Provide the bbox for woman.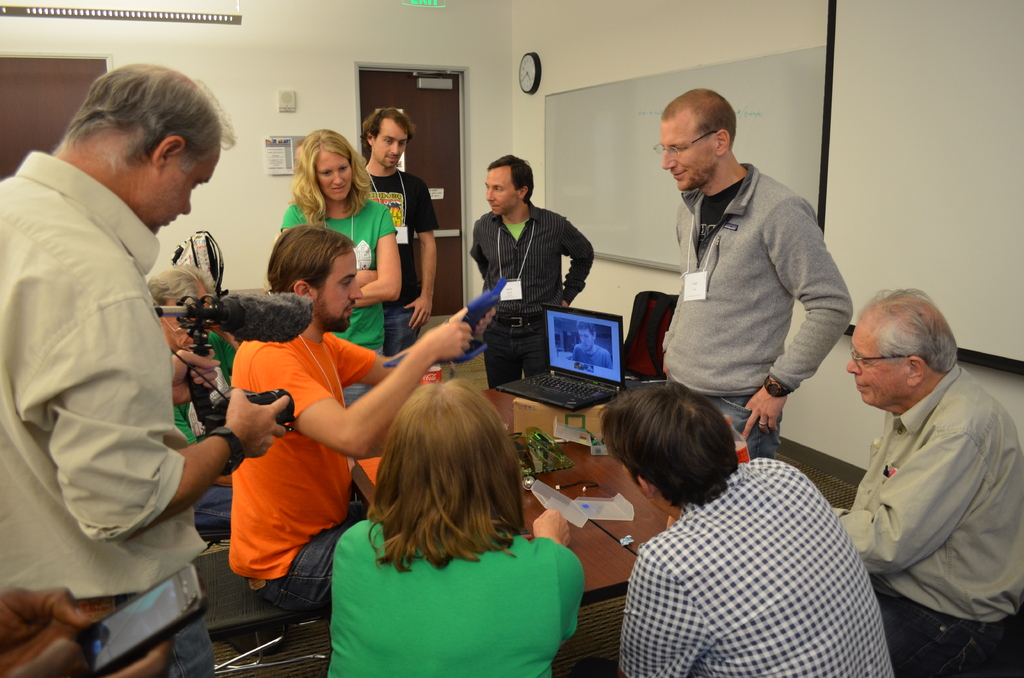
(left=274, top=123, right=404, bottom=428).
